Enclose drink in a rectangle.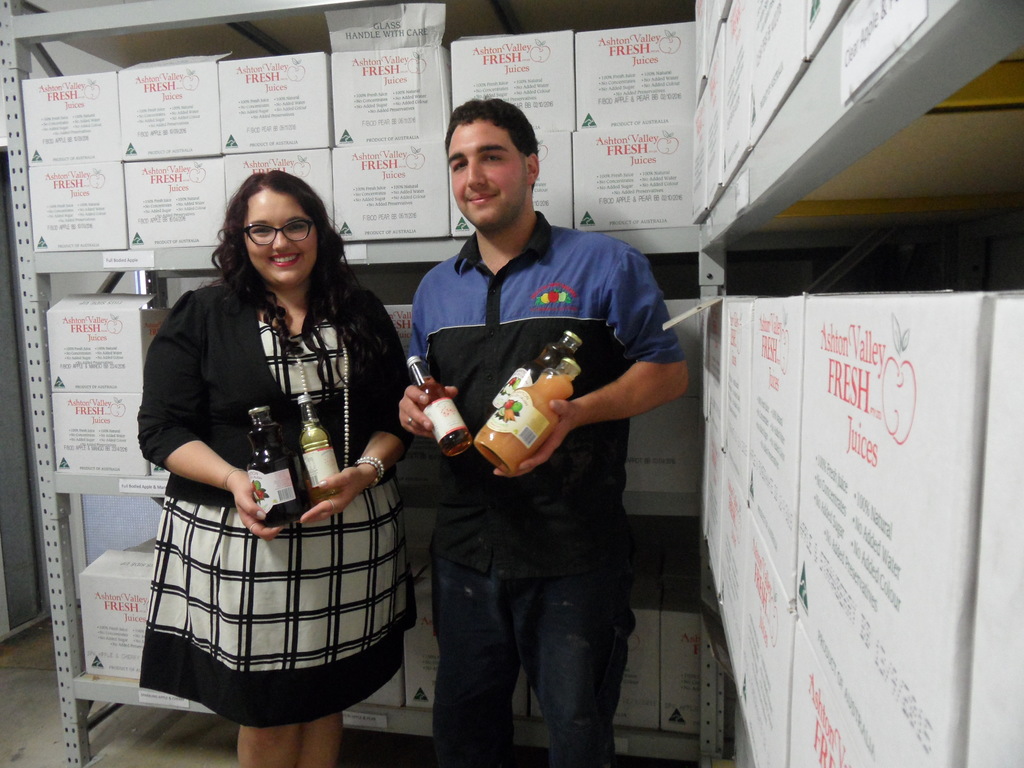
x1=471 y1=352 x2=579 y2=476.
